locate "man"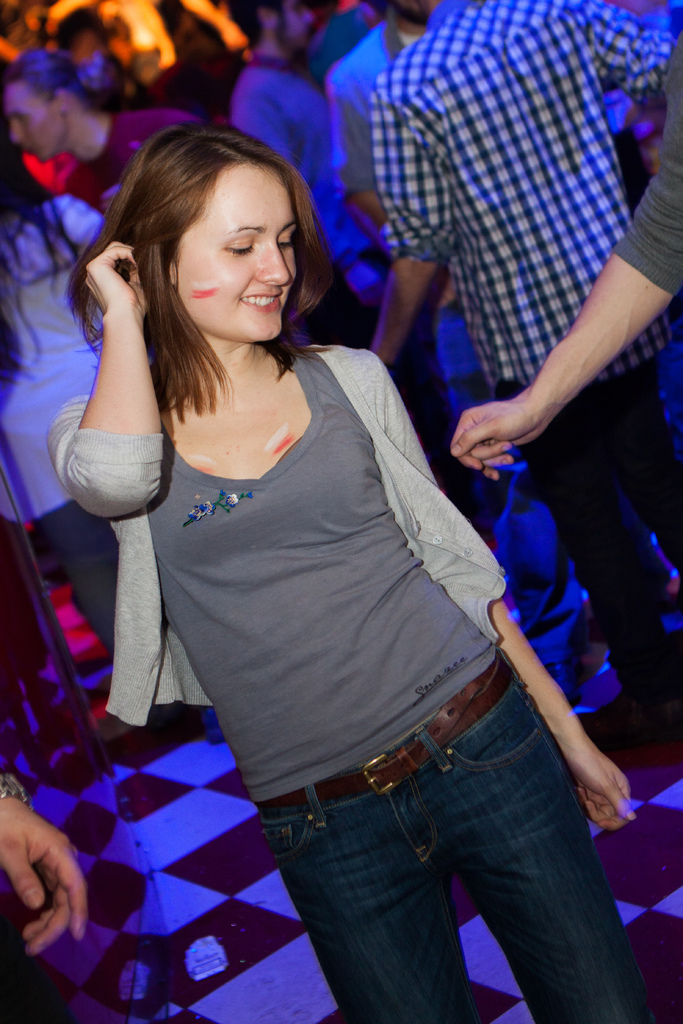
[left=366, top=0, right=682, bottom=744]
